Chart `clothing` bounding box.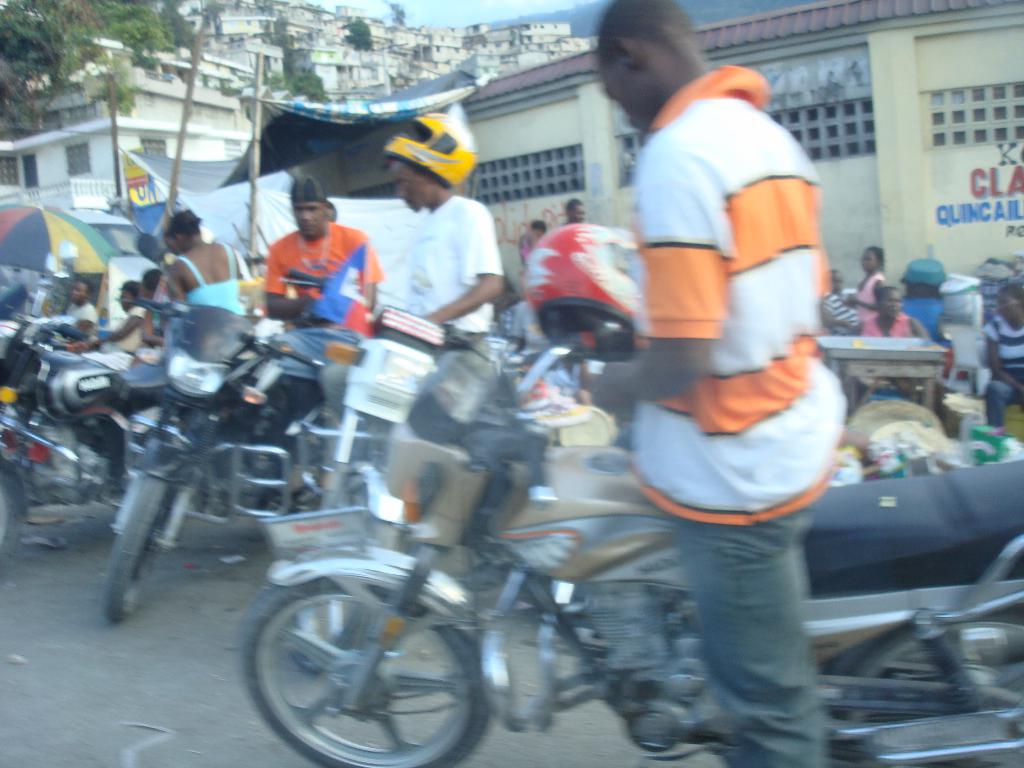
Charted: <bbox>146, 296, 182, 344</bbox>.
